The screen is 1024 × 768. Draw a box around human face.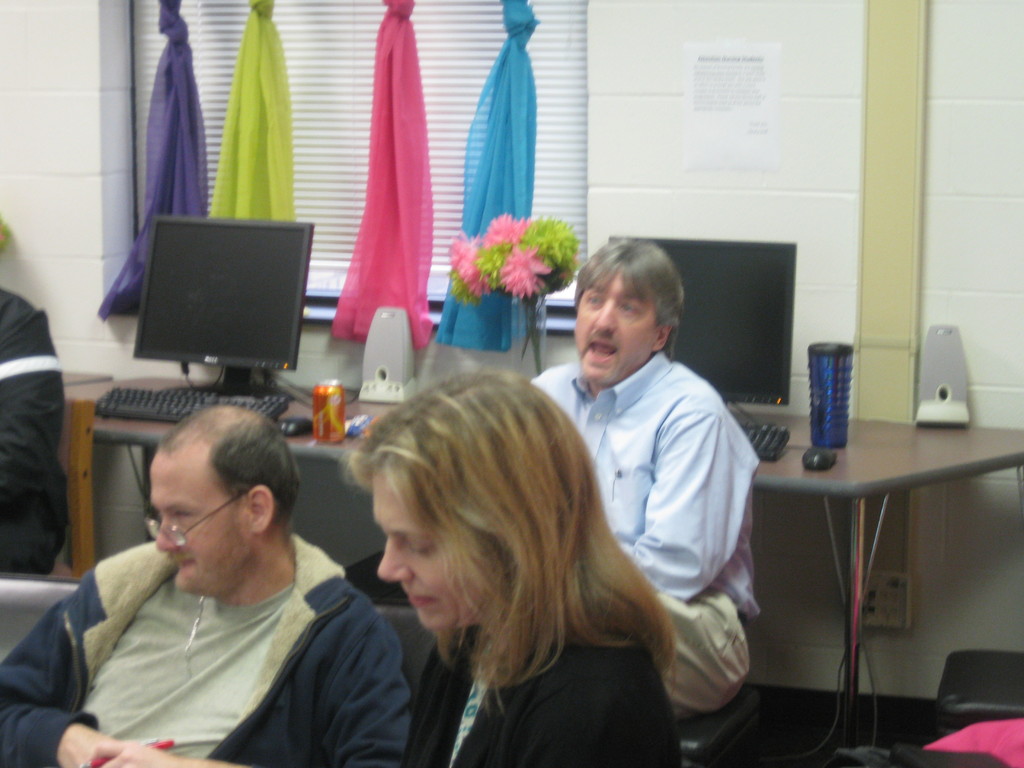
bbox=[153, 461, 250, 598].
